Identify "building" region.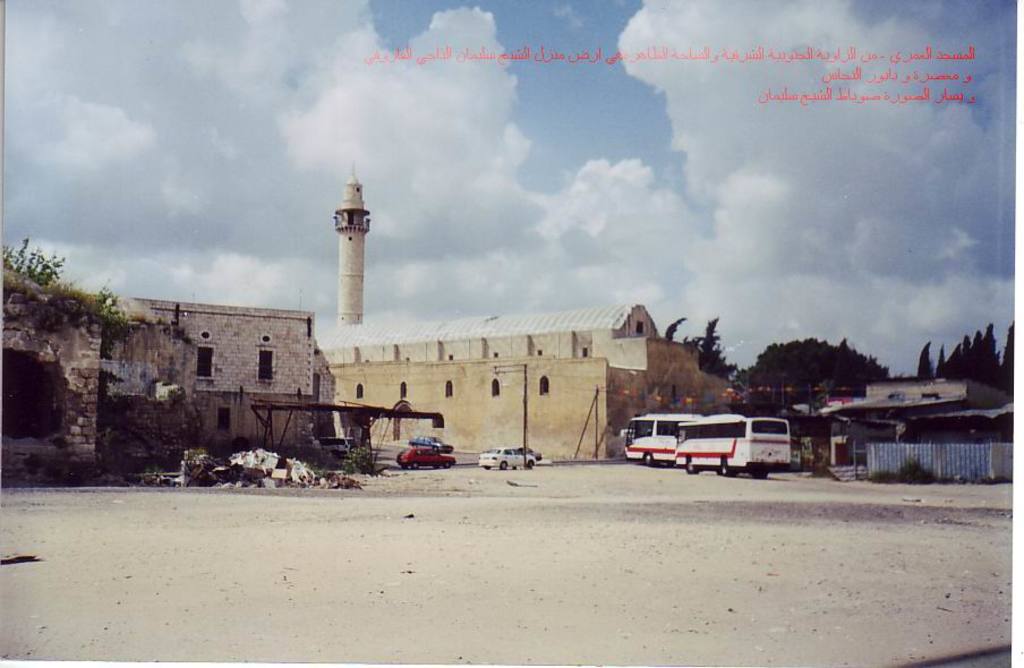
Region: bbox(862, 375, 1006, 402).
